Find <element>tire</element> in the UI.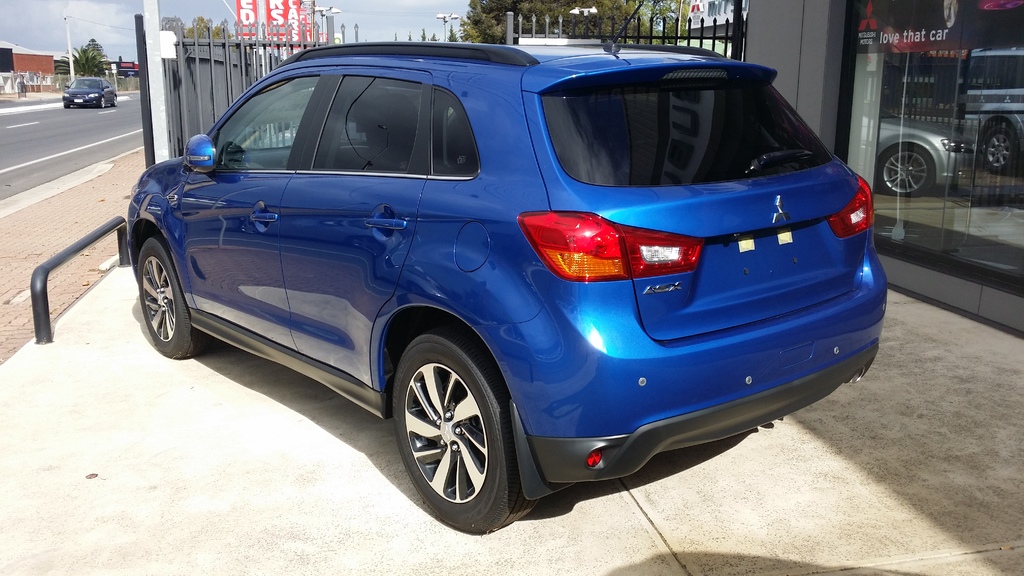
UI element at locate(394, 328, 518, 531).
